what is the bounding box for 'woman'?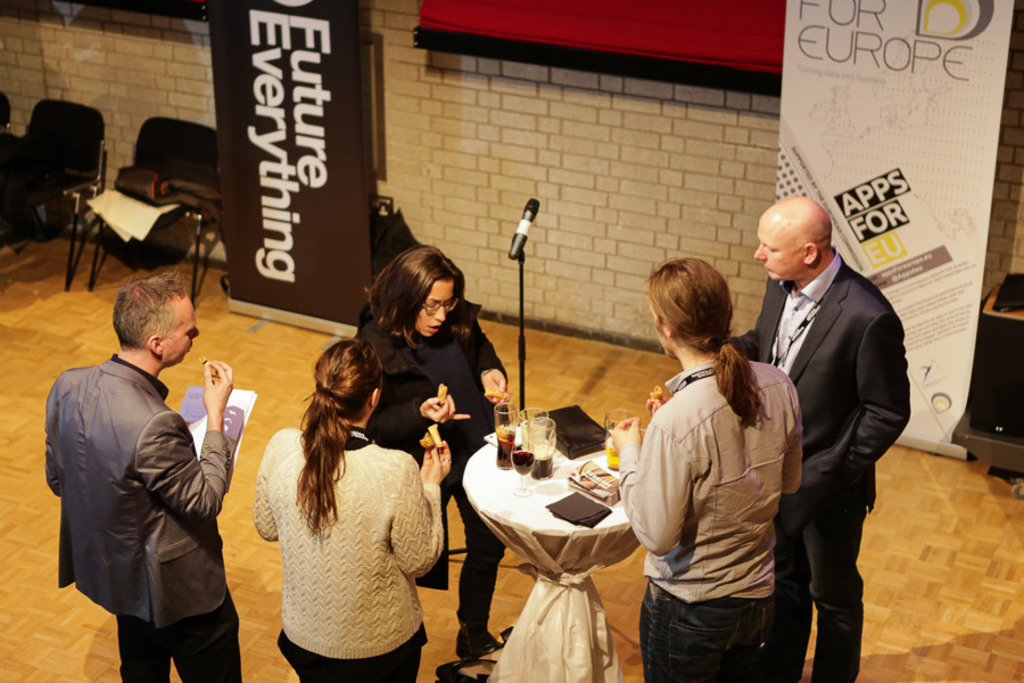
locate(240, 321, 440, 674).
